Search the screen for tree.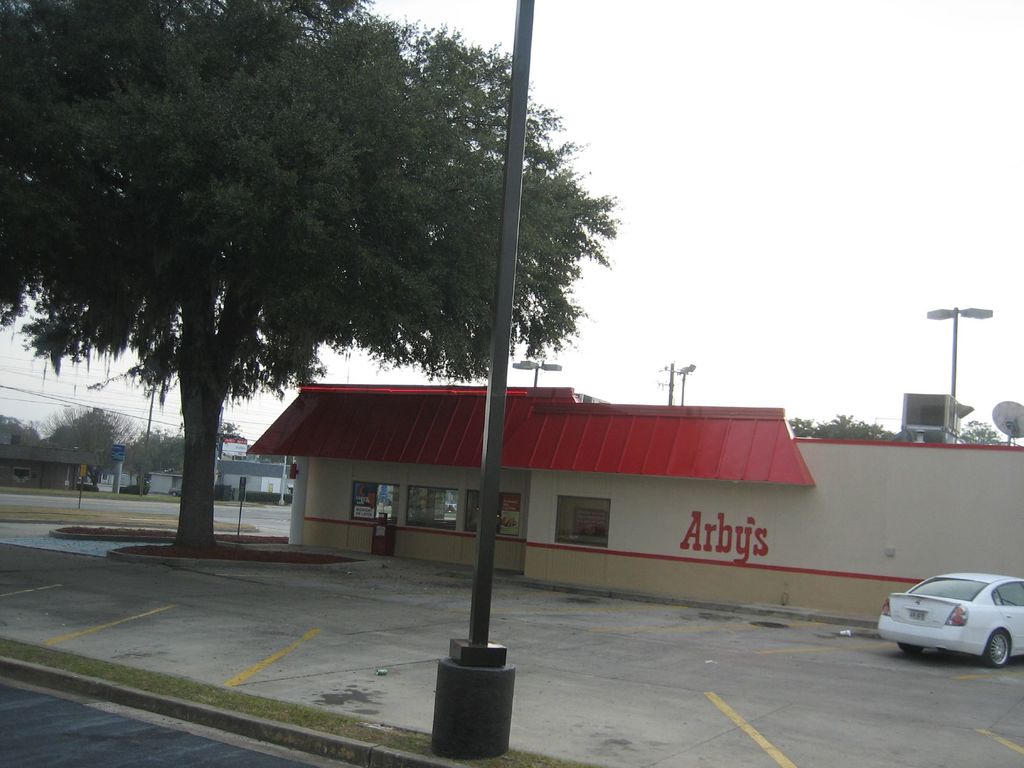
Found at x1=0, y1=406, x2=45, y2=484.
